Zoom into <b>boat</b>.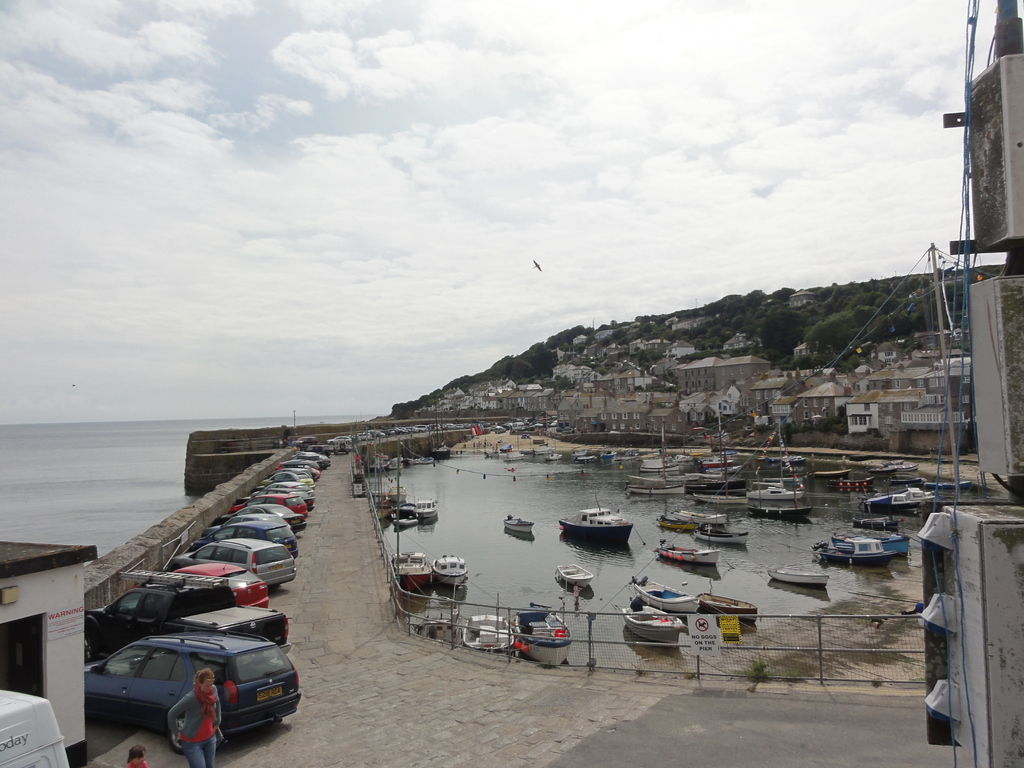
Zoom target: (left=431, top=404, right=452, bottom=459).
